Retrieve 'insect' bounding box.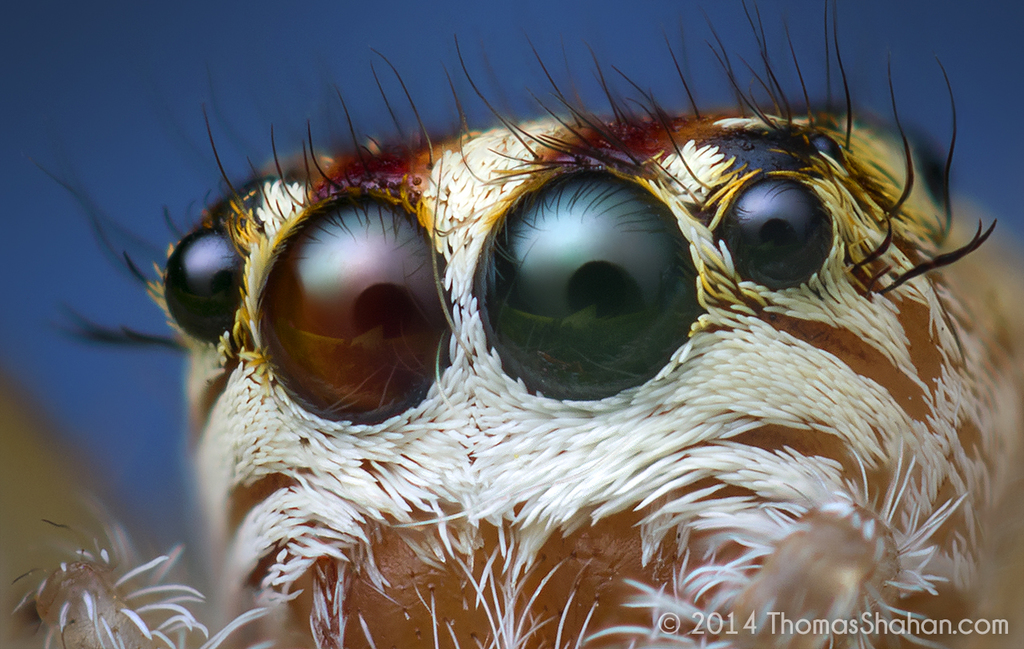
Bounding box: x1=9 y1=2 x2=1023 y2=648.
